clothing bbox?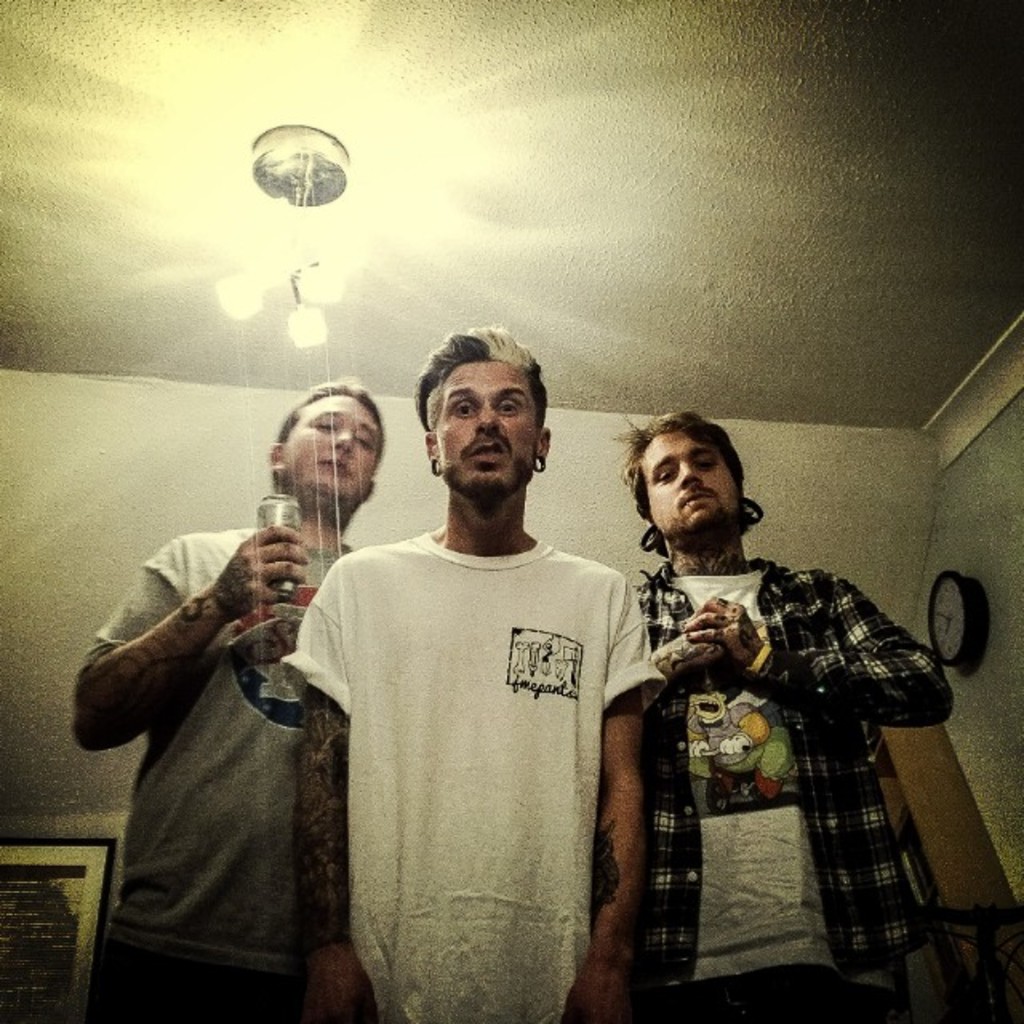
x1=634, y1=550, x2=949, y2=1018
